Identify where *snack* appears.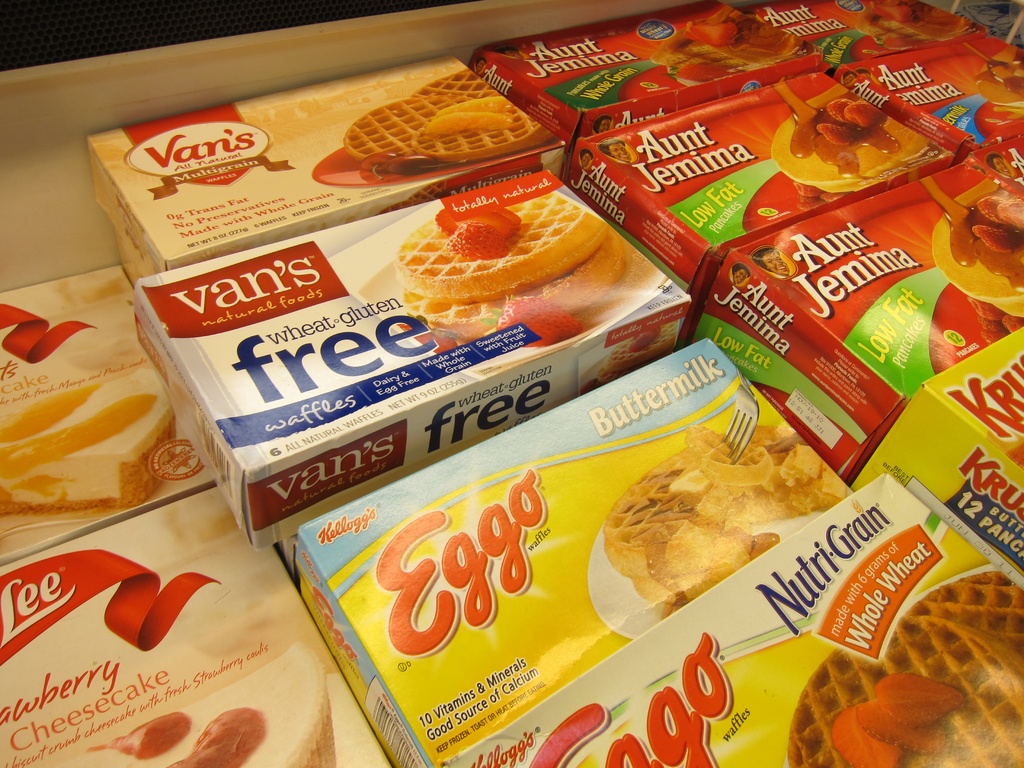
Appears at region(789, 566, 1022, 767).
